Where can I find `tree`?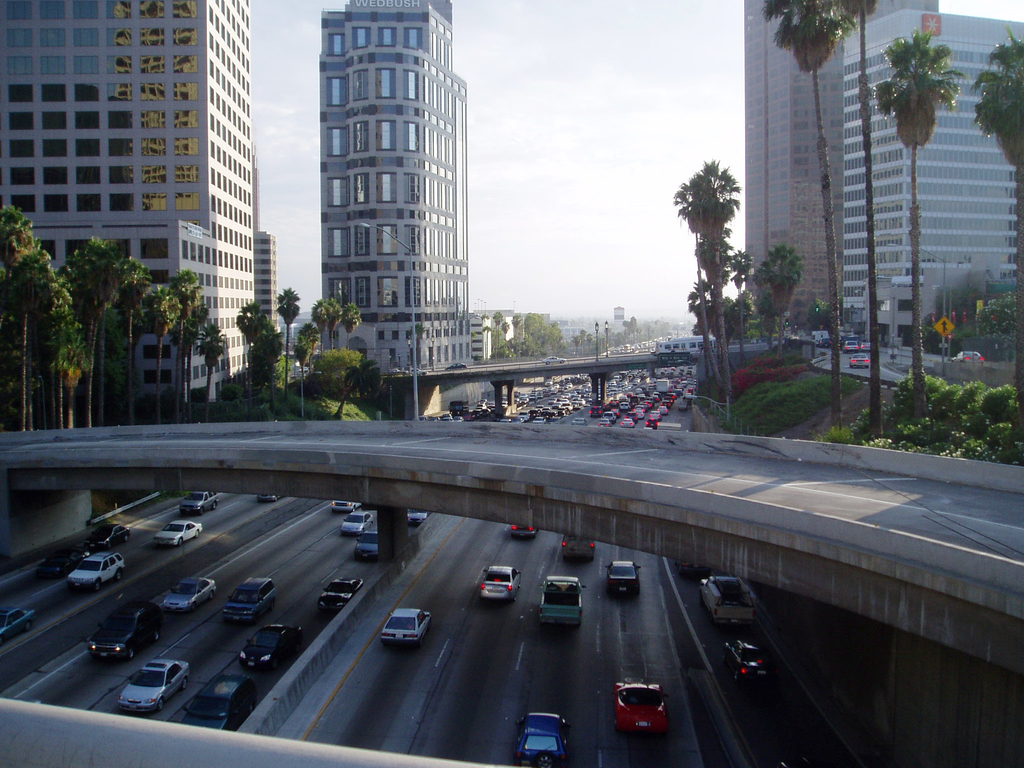
You can find it at [969, 35, 1023, 448].
